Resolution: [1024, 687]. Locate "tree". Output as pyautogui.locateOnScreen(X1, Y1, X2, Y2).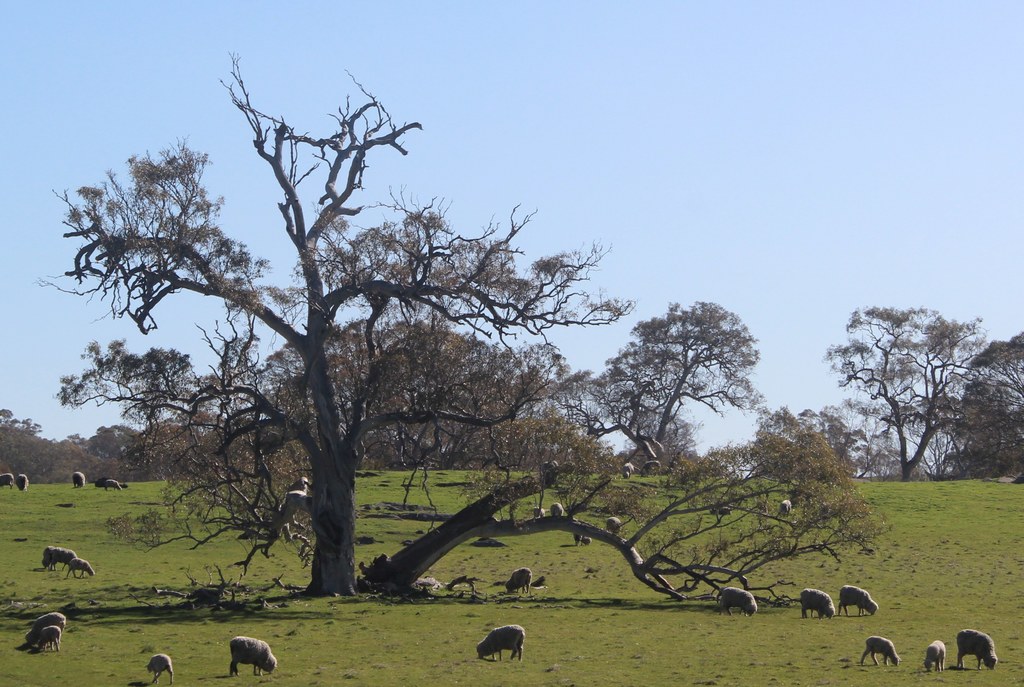
pyautogui.locateOnScreen(895, 389, 1015, 480).
